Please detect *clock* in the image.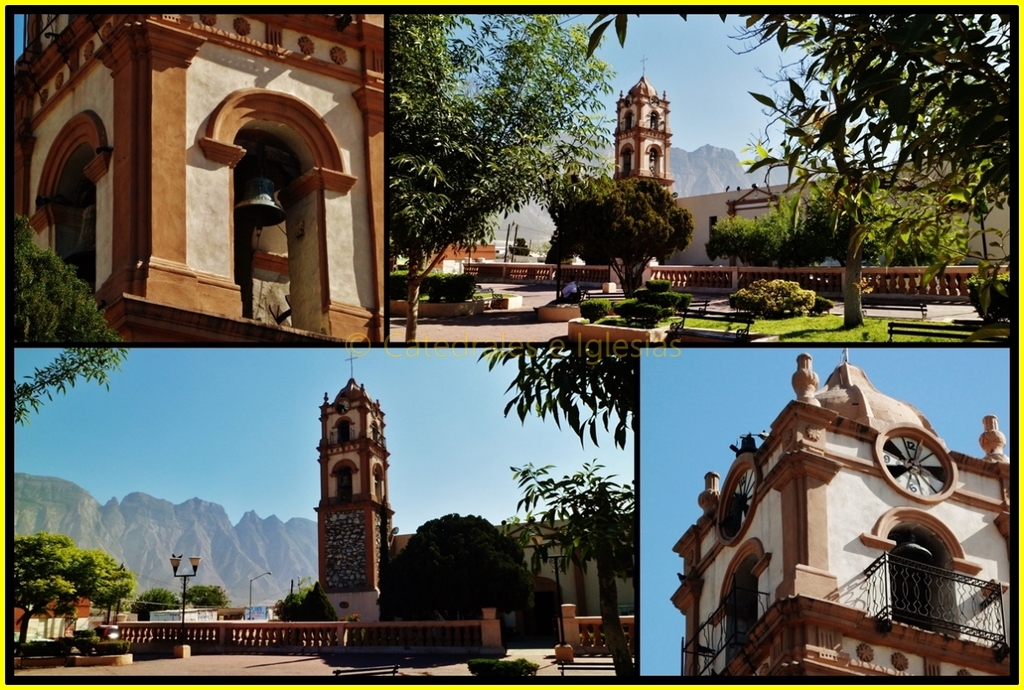
box=[884, 435, 948, 497].
